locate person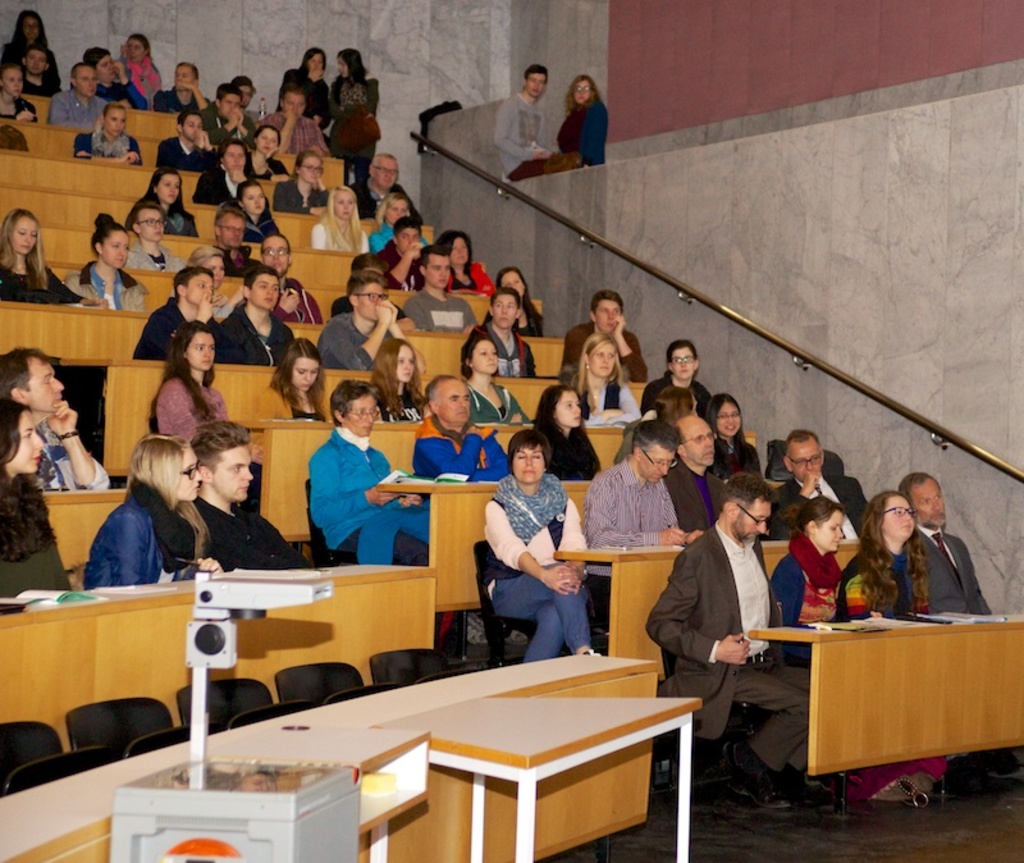
47, 55, 99, 134
